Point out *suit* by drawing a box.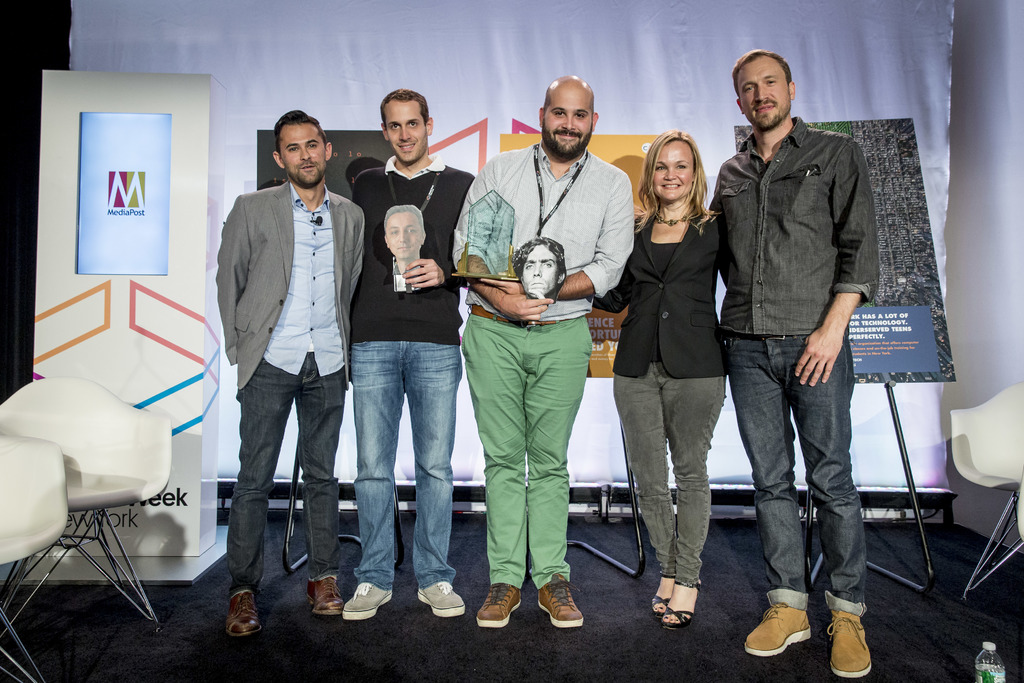
[left=209, top=131, right=362, bottom=606].
